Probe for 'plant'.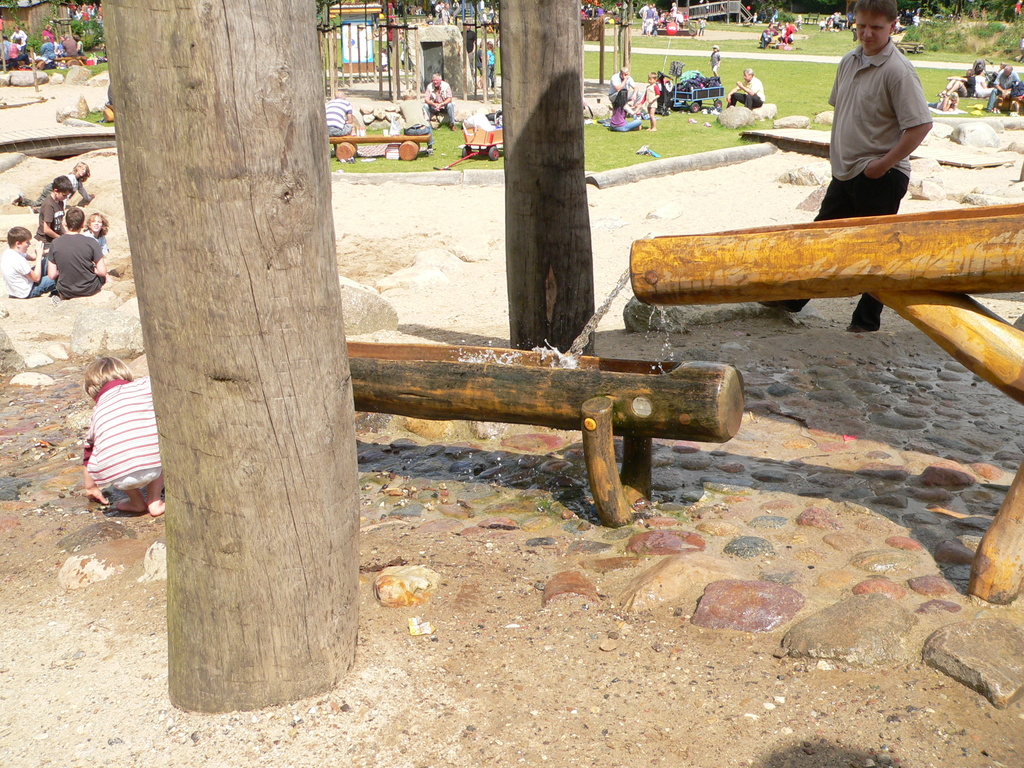
Probe result: select_region(59, 76, 1004, 176).
